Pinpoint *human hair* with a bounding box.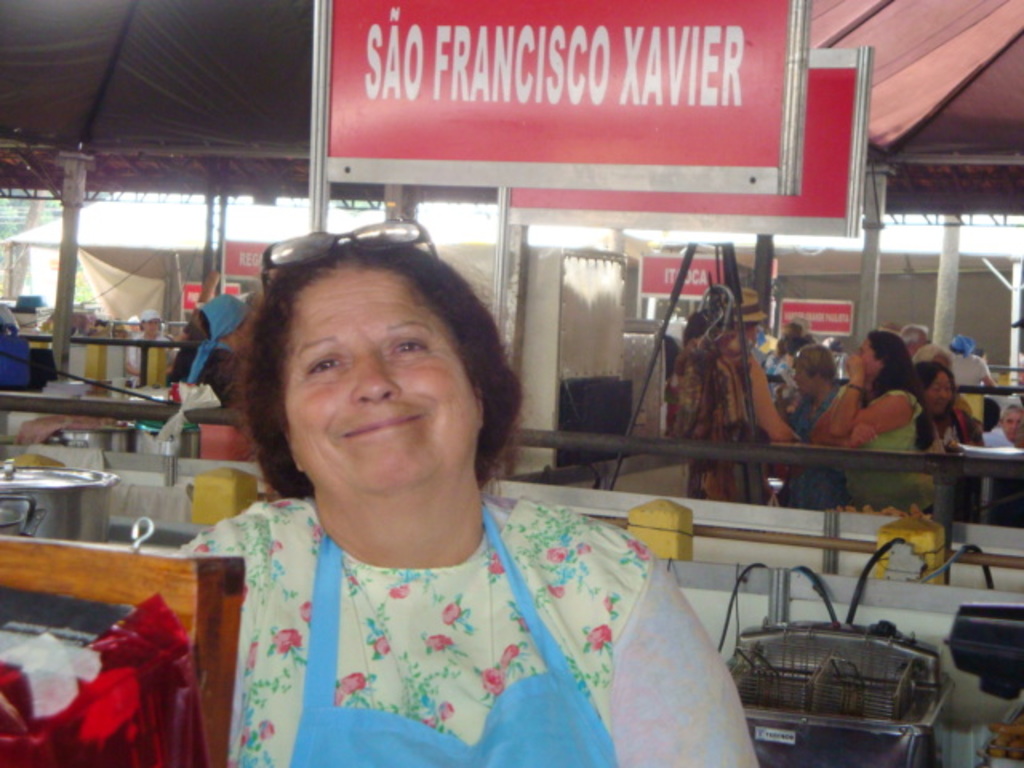
(left=869, top=325, right=936, bottom=450).
